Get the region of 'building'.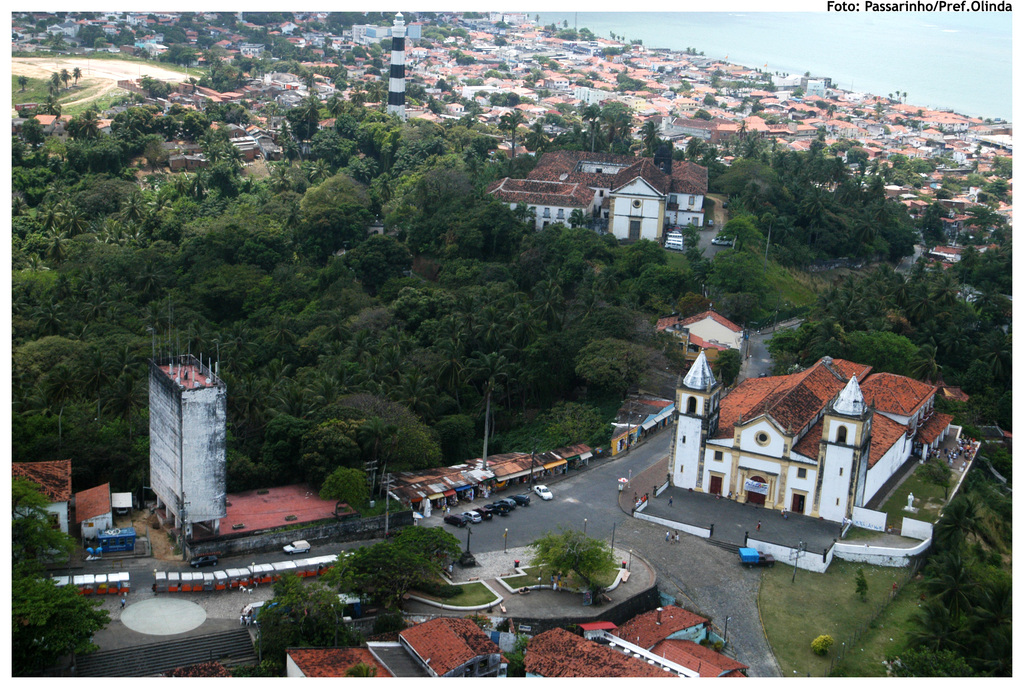
left=600, top=599, right=704, bottom=644.
